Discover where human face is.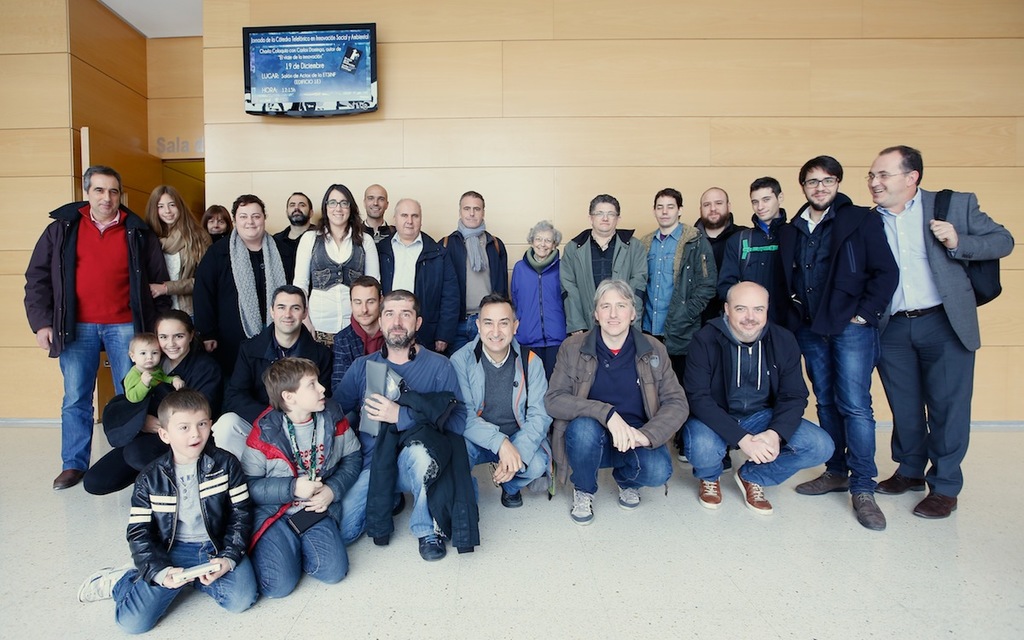
Discovered at <region>396, 200, 421, 236</region>.
